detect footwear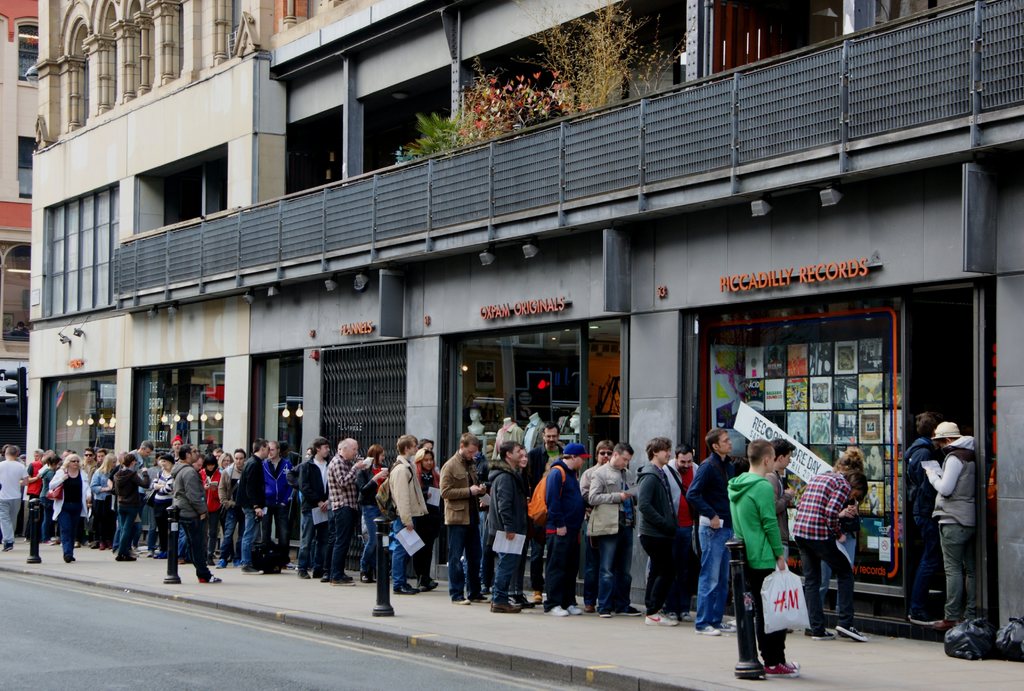
415 573 438 590
